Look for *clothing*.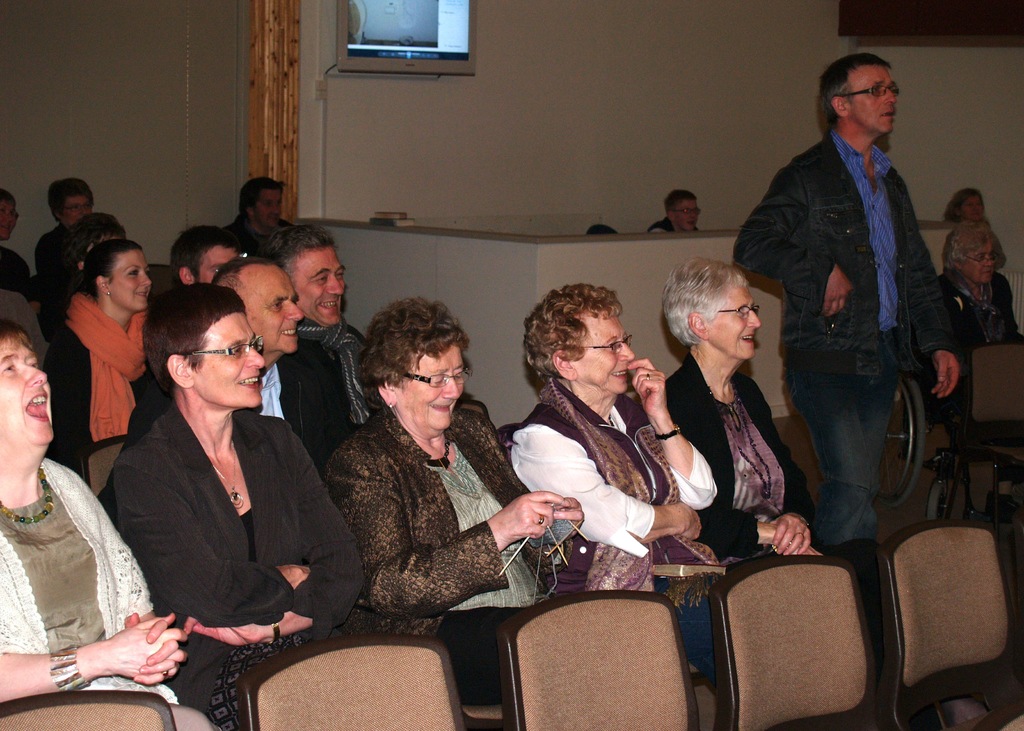
Found: (914, 266, 1021, 336).
